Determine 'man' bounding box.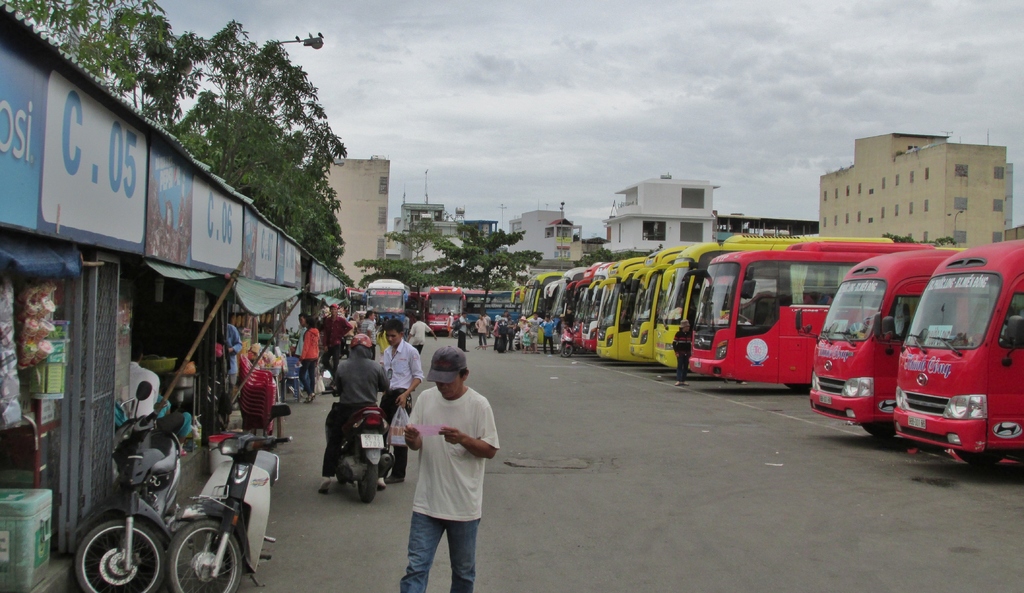
Determined: box(542, 315, 555, 354).
